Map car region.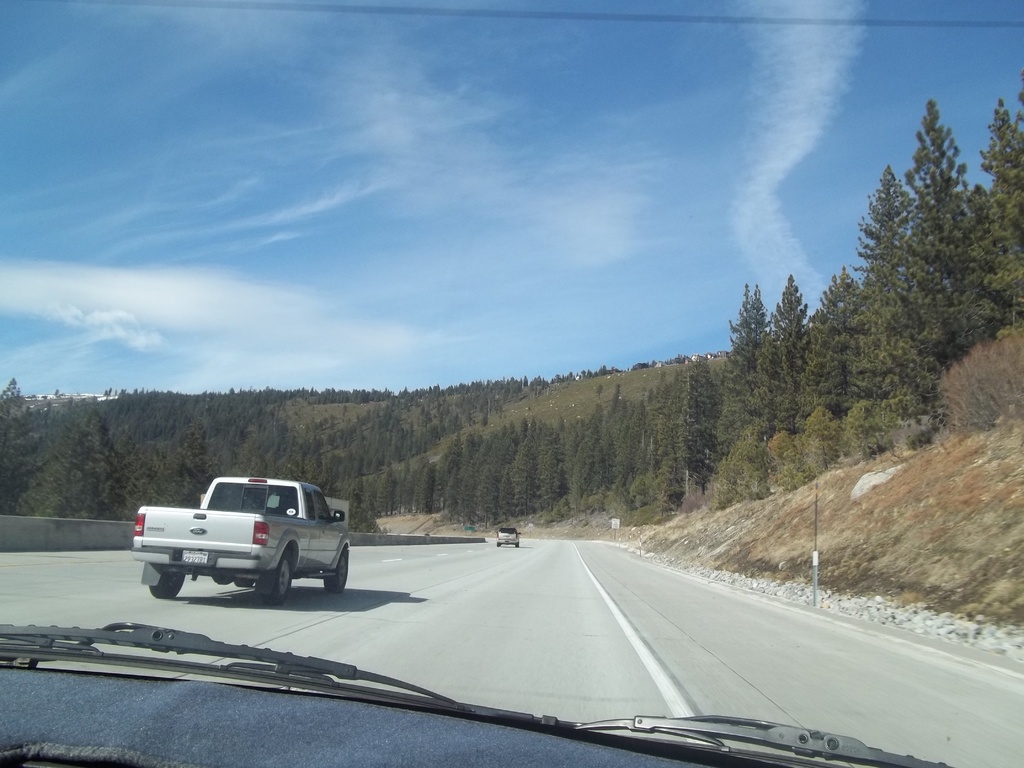
Mapped to locate(0, 0, 1023, 767).
